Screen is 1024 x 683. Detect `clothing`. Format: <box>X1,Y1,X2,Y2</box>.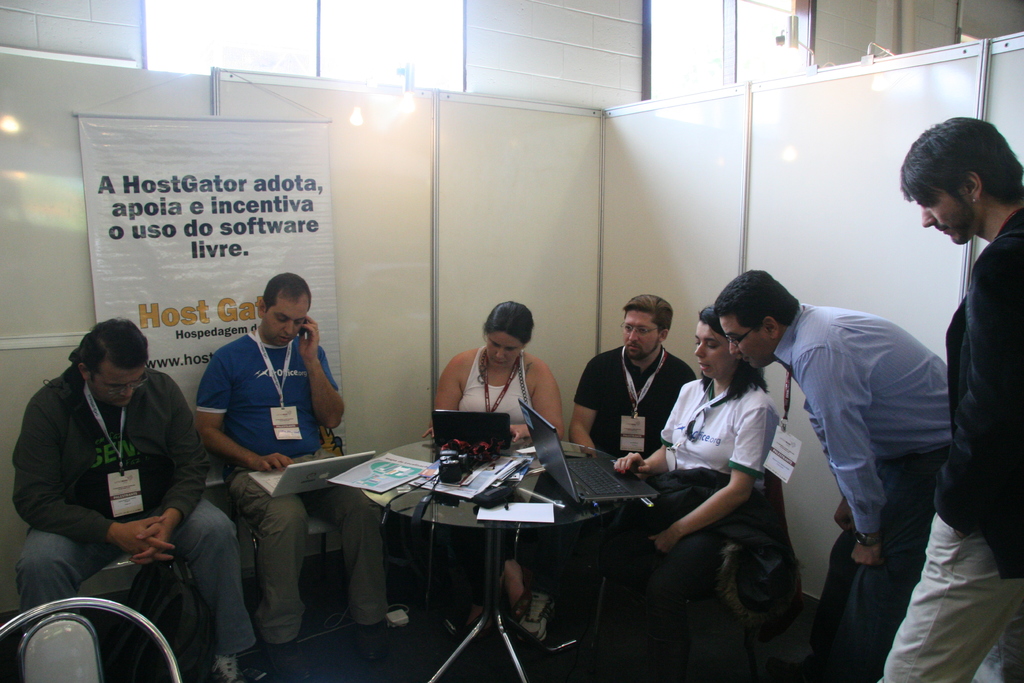
<box>634,366,776,625</box>.
